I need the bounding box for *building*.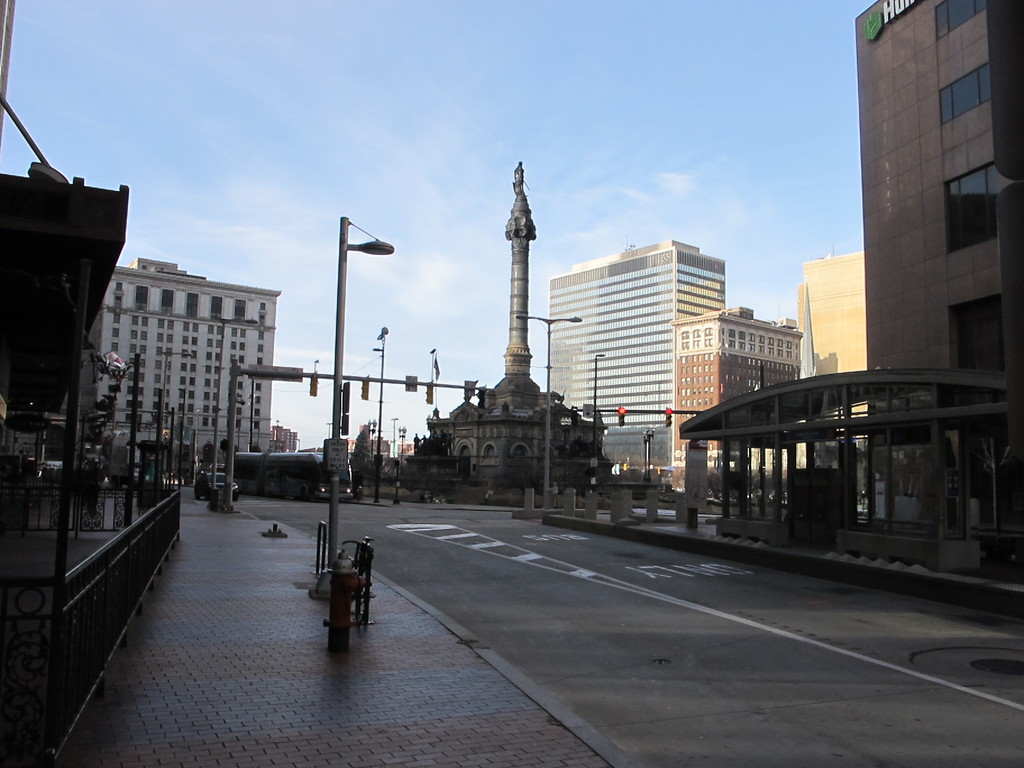
Here it is: region(270, 422, 299, 458).
